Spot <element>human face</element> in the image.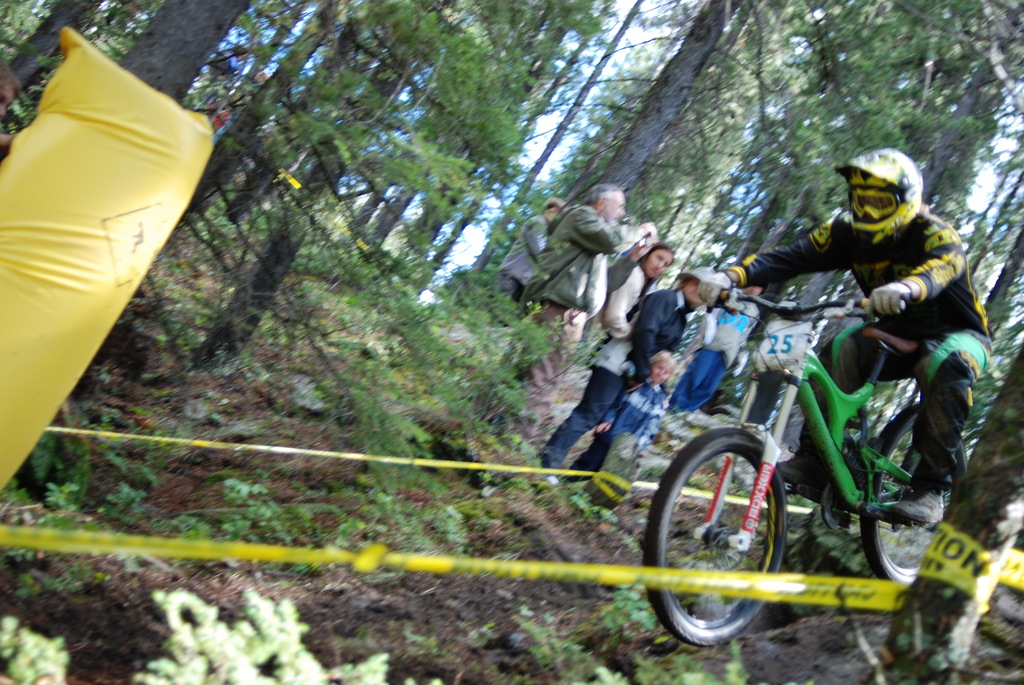
<element>human face</element> found at box=[602, 192, 623, 226].
